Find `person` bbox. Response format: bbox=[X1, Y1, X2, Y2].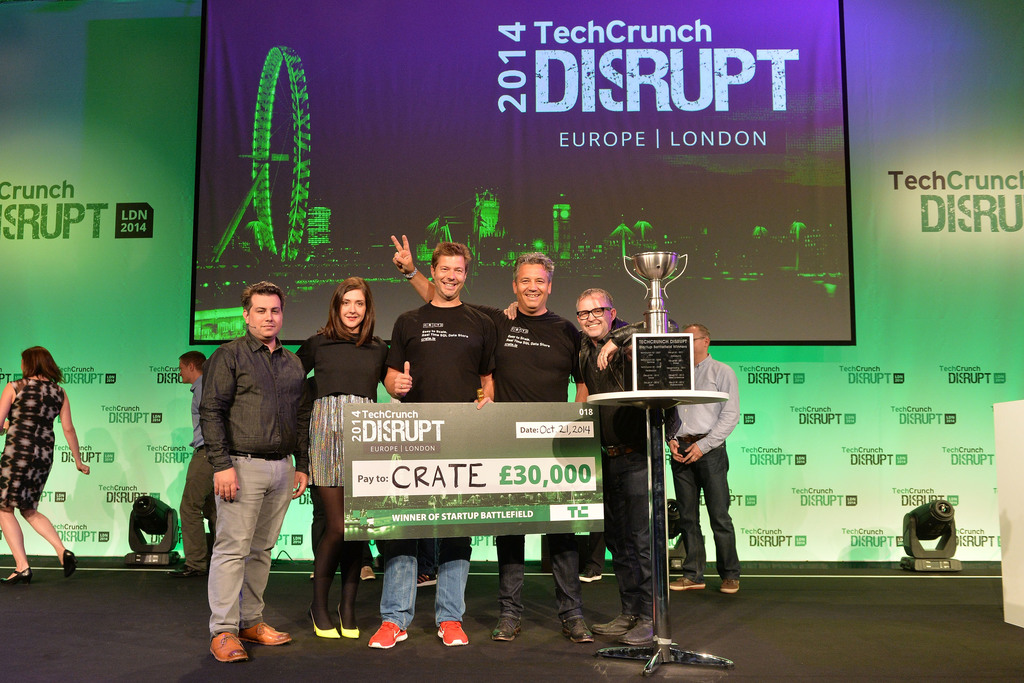
bbox=[0, 345, 81, 583].
